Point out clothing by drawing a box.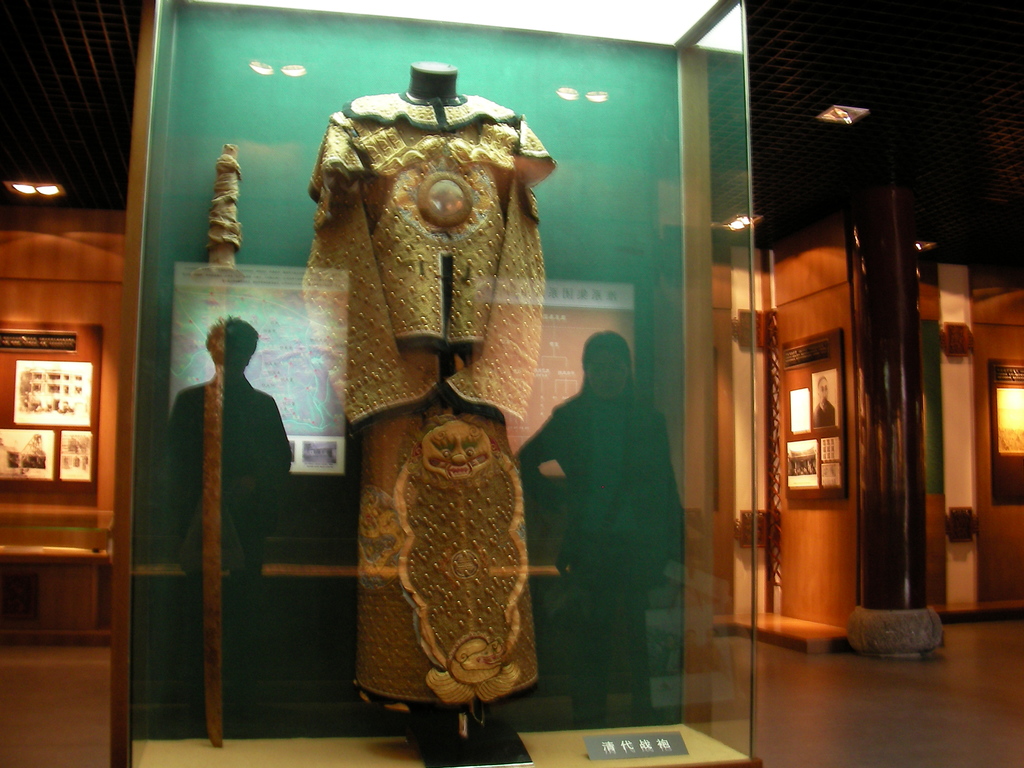
bbox=[308, 93, 562, 703].
